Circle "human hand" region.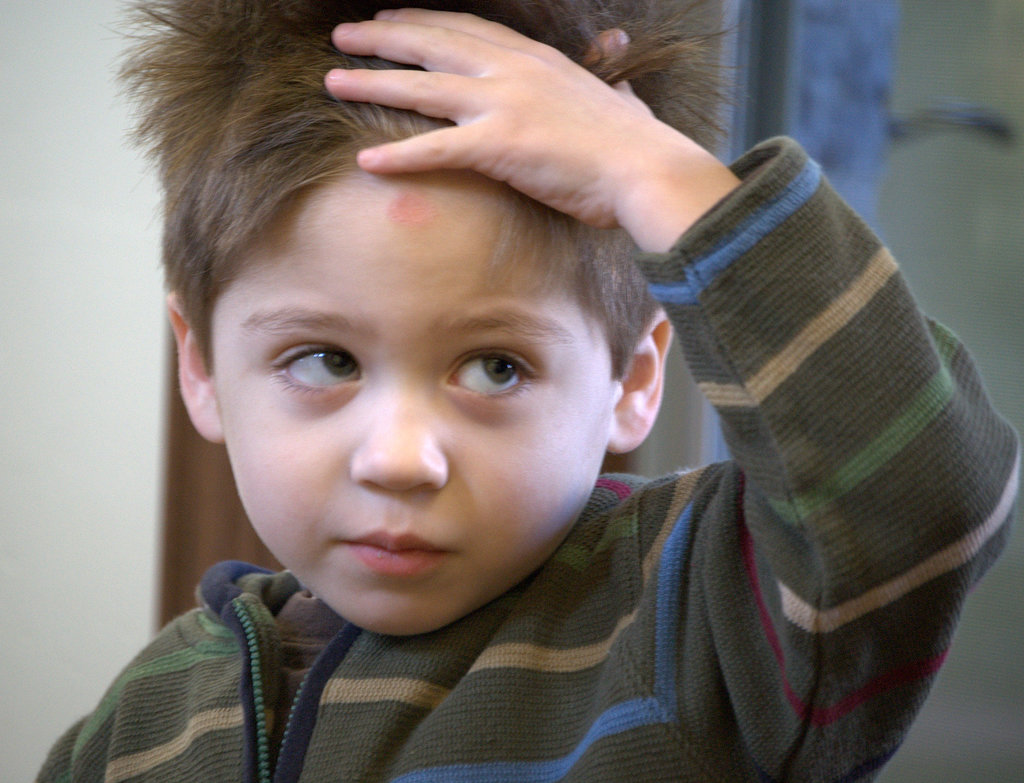
Region: l=298, t=14, r=769, b=231.
